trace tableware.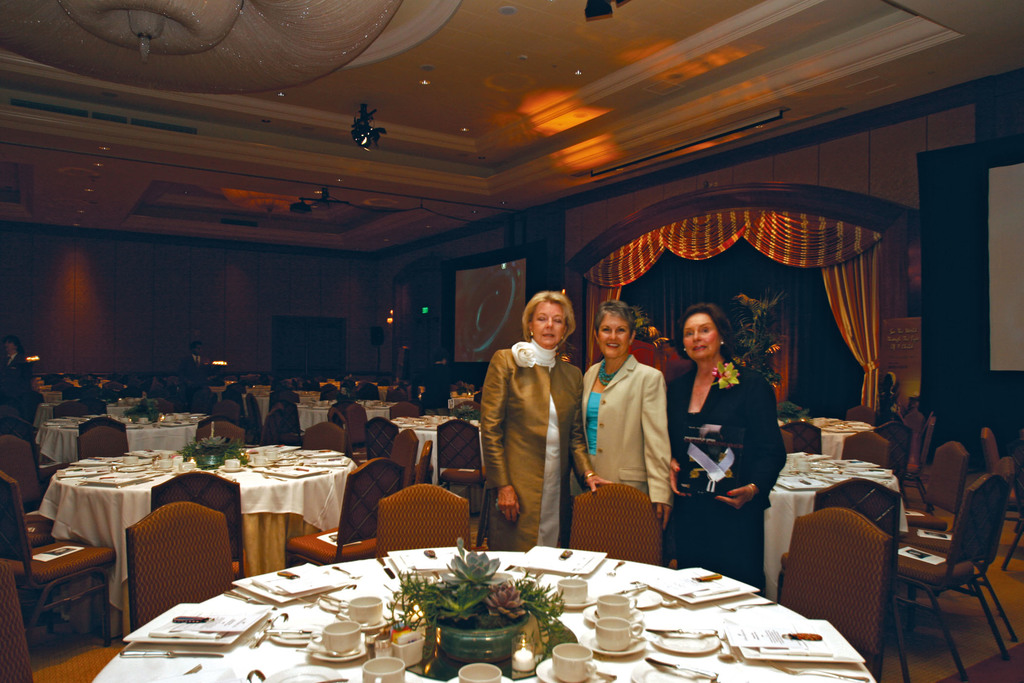
Traced to BBox(121, 454, 139, 466).
